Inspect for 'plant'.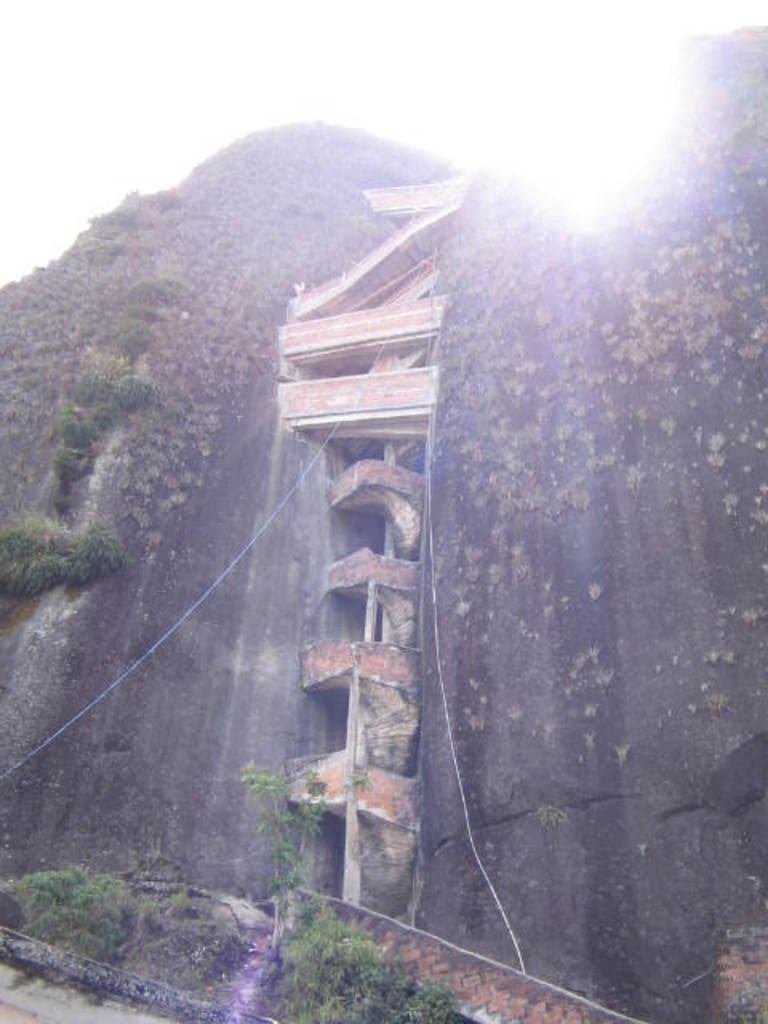
Inspection: 739 976 766 1022.
